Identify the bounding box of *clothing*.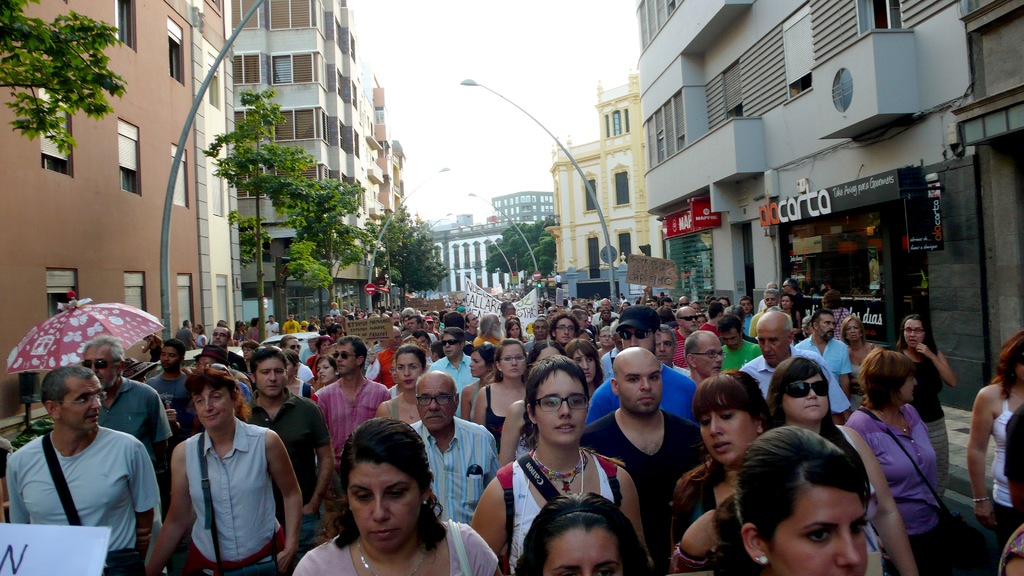
672:325:691:371.
